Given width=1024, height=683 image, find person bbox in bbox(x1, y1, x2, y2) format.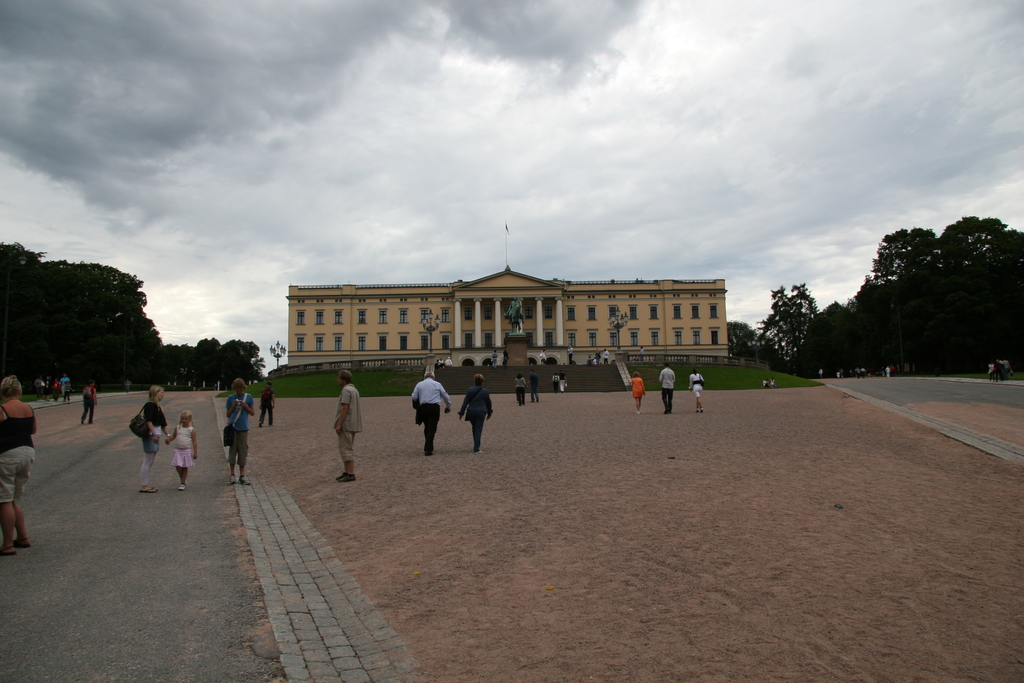
bbox(76, 378, 97, 428).
